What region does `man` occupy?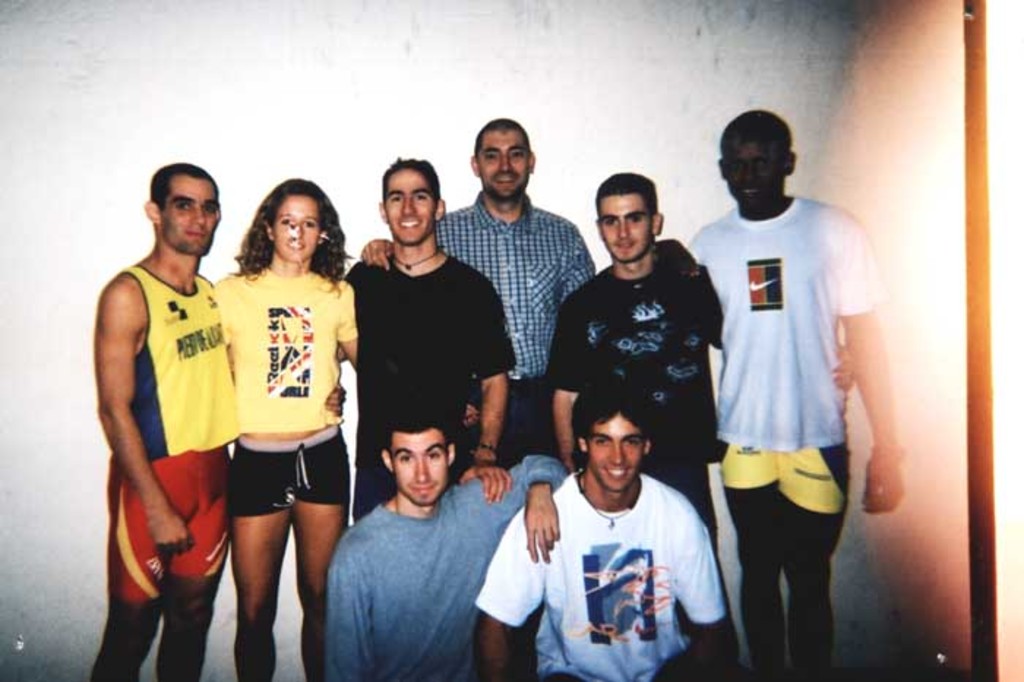
(left=354, top=116, right=594, bottom=471).
